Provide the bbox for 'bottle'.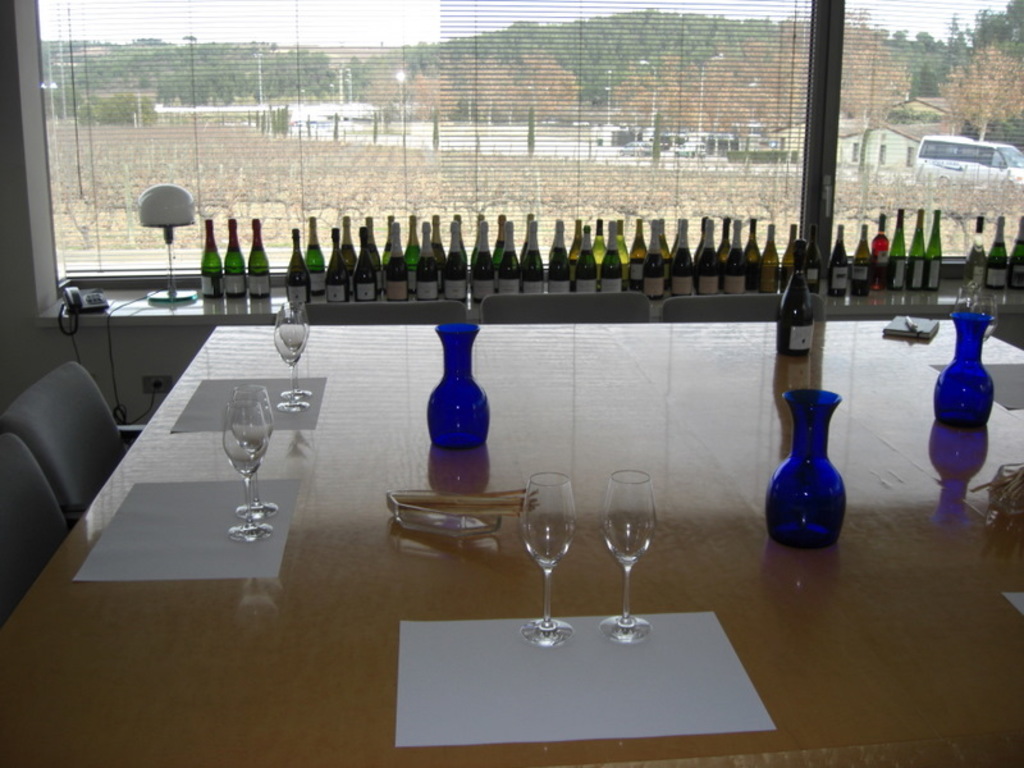
x1=204, y1=219, x2=234, y2=293.
